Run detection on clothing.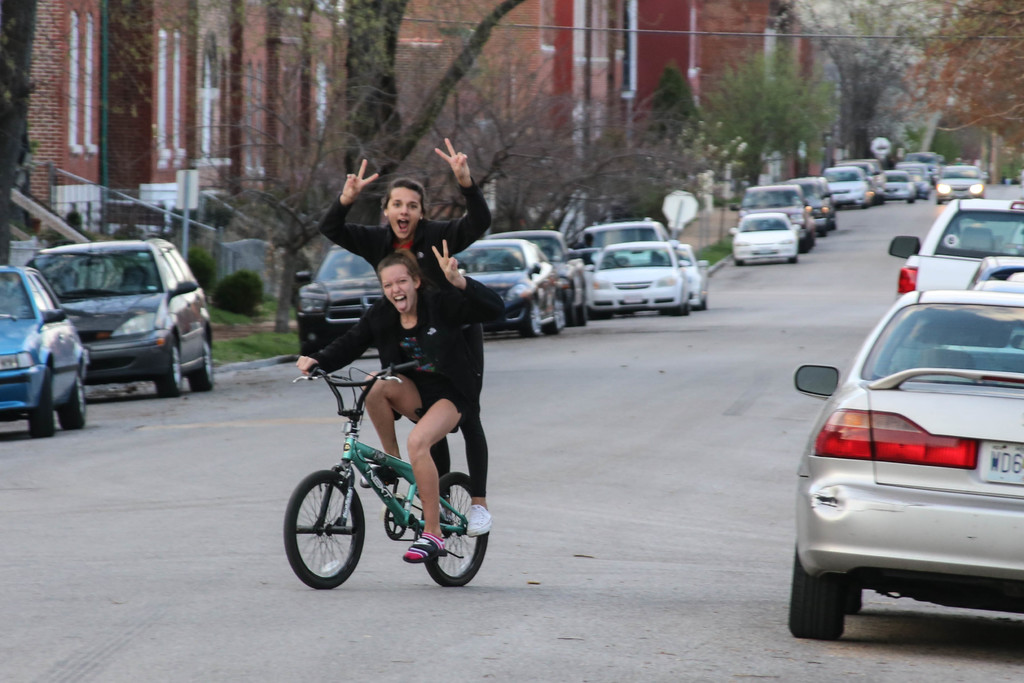
Result: (x1=307, y1=291, x2=516, y2=434).
